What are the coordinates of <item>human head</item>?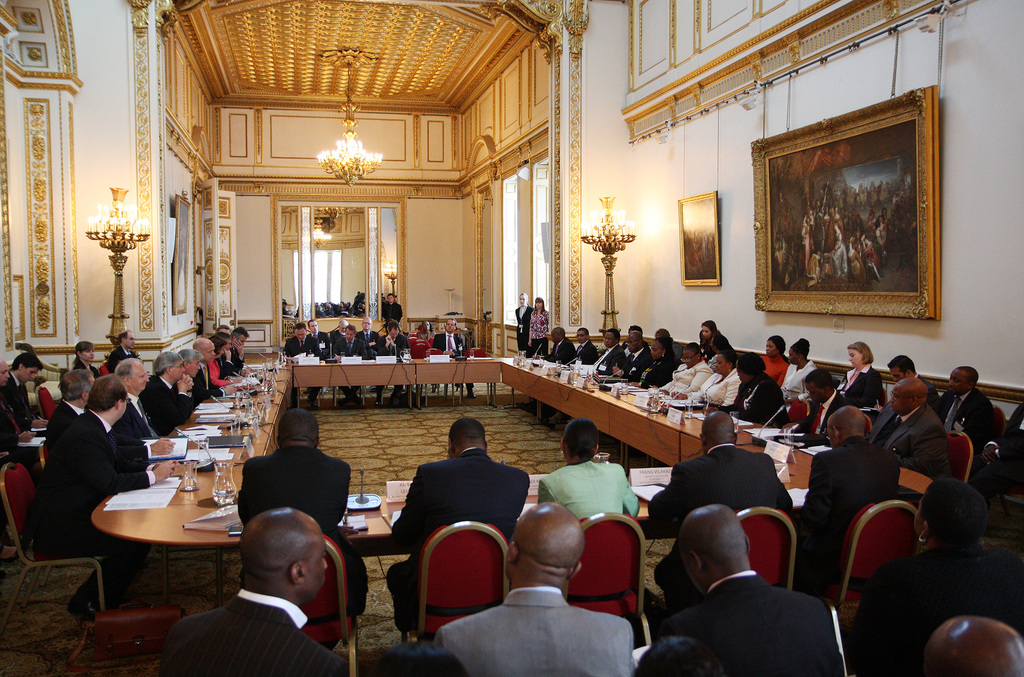
box=[765, 335, 787, 358].
